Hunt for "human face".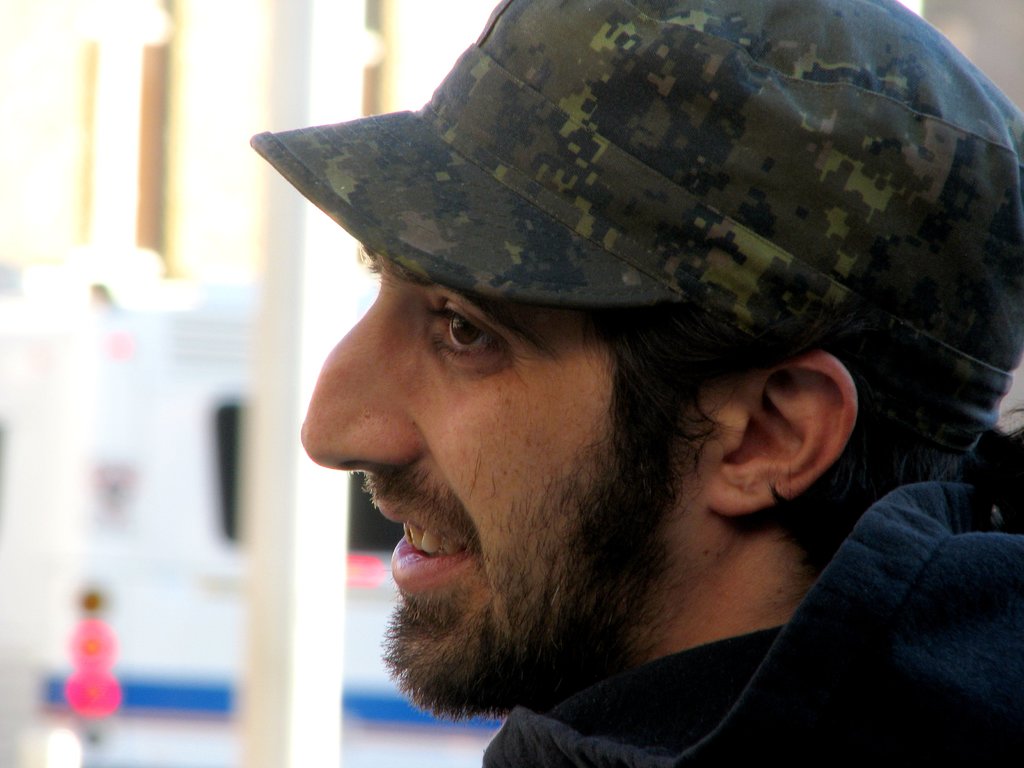
Hunted down at select_region(300, 236, 726, 721).
